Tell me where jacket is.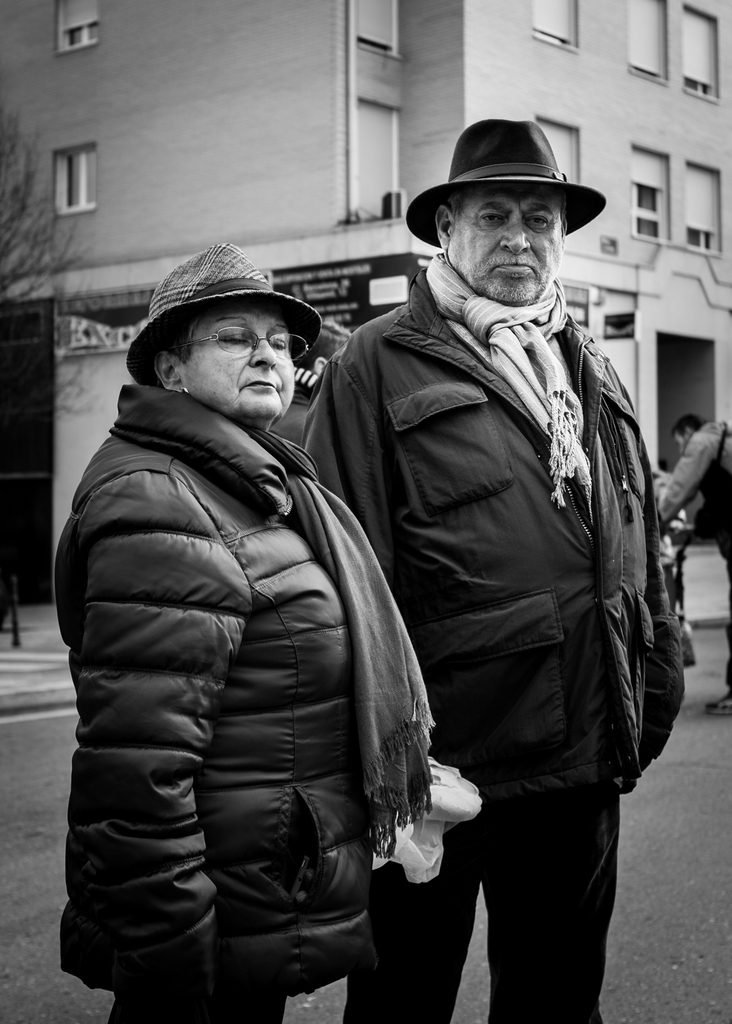
jacket is at [left=57, top=380, right=404, bottom=998].
